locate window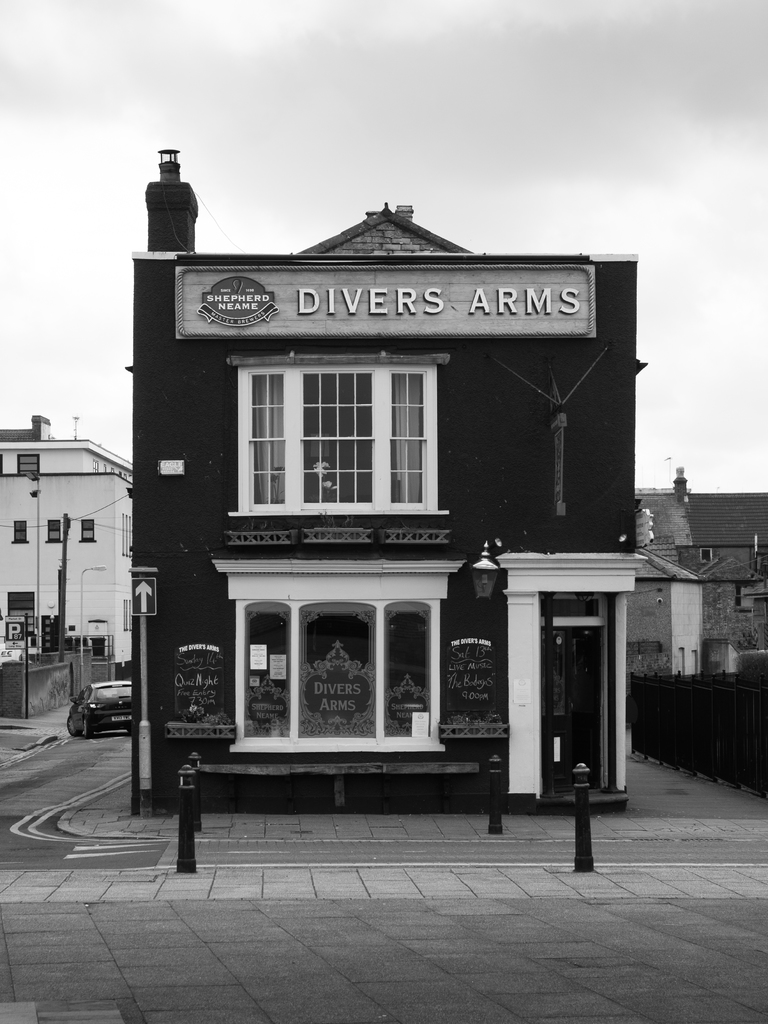
locate(8, 522, 28, 541)
